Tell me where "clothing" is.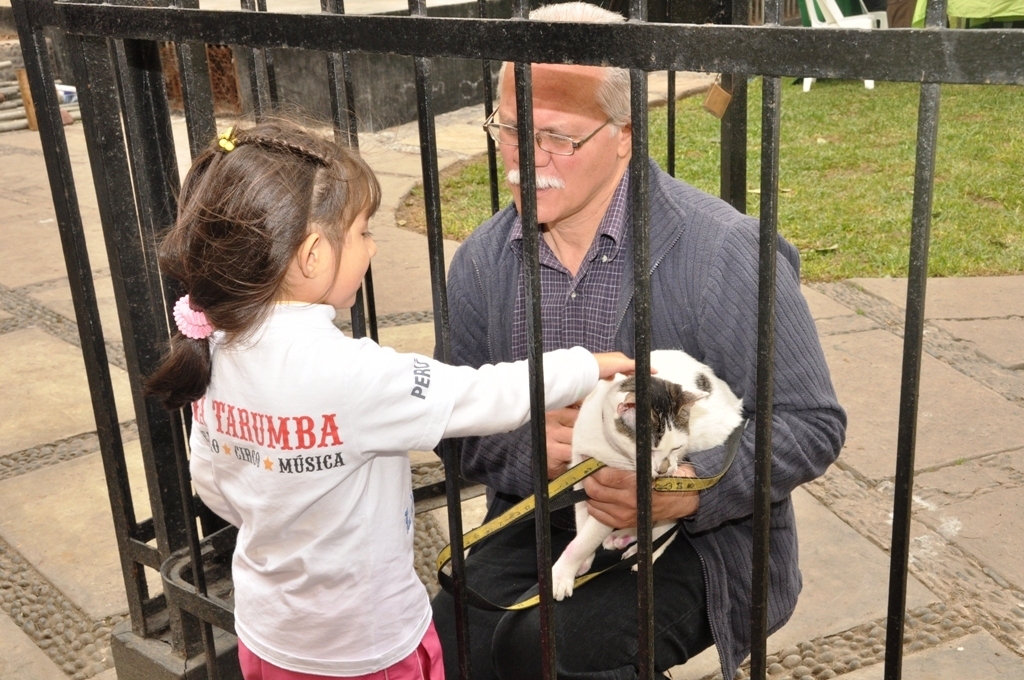
"clothing" is at [left=429, top=159, right=847, bottom=678].
